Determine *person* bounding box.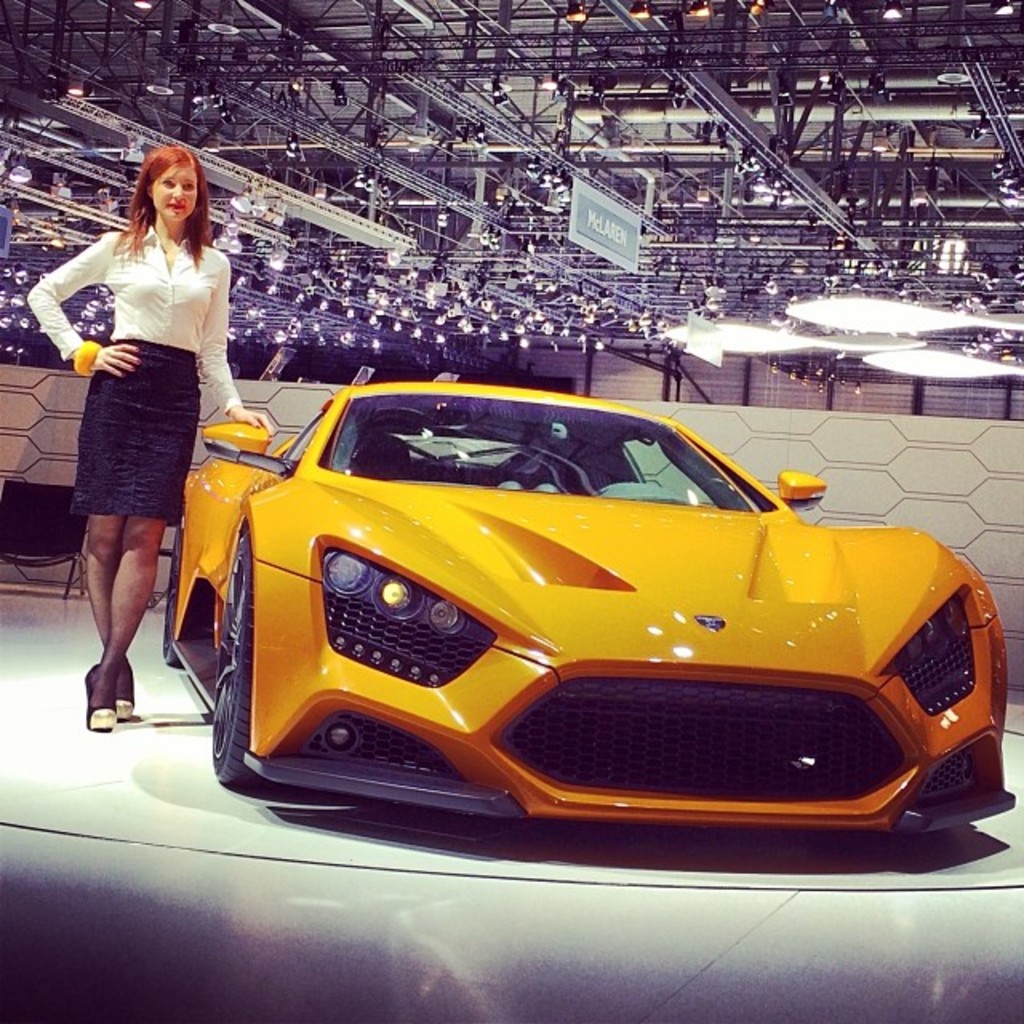
Determined: 45 131 240 722.
